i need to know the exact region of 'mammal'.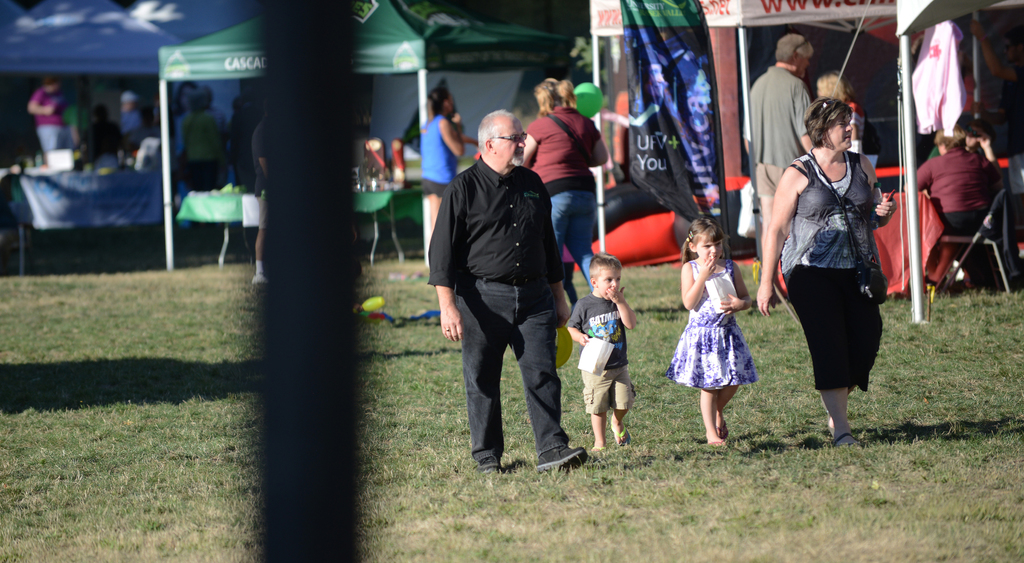
Region: (815,72,863,155).
